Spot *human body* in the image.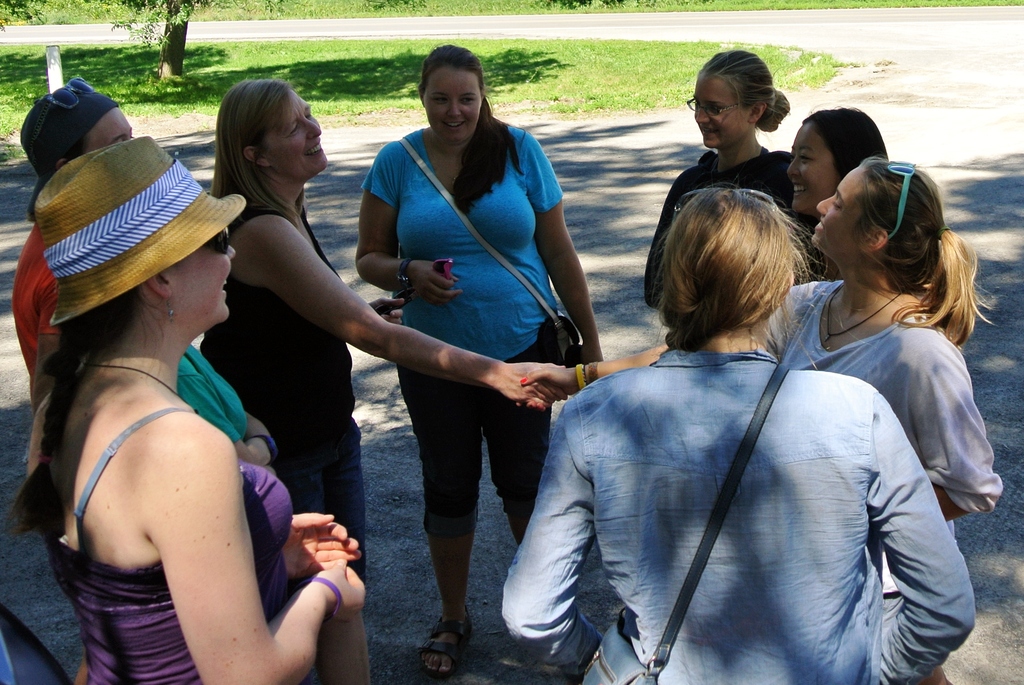
*human body* found at bbox=[783, 207, 842, 284].
